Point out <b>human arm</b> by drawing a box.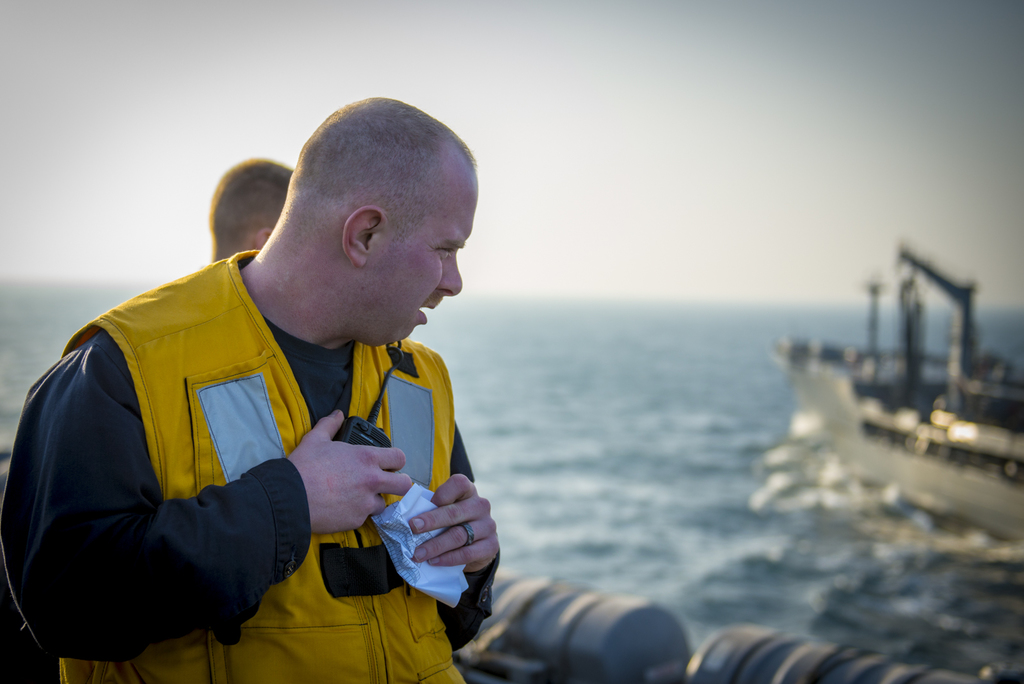
(left=404, top=425, right=500, bottom=655).
